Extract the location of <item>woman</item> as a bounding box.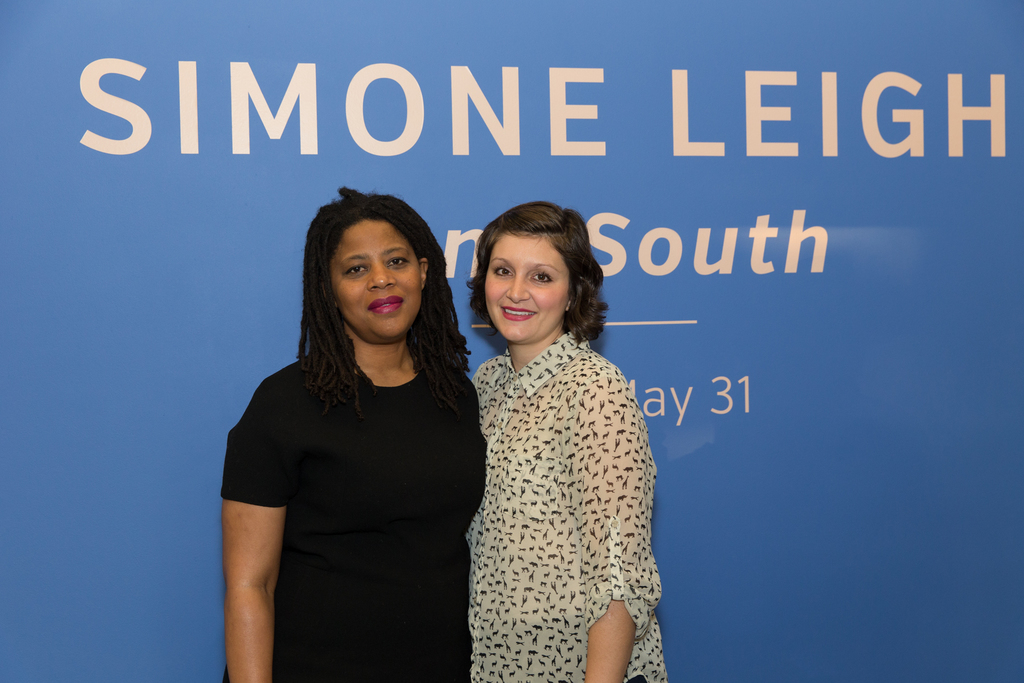
pyautogui.locateOnScreen(440, 189, 673, 682).
